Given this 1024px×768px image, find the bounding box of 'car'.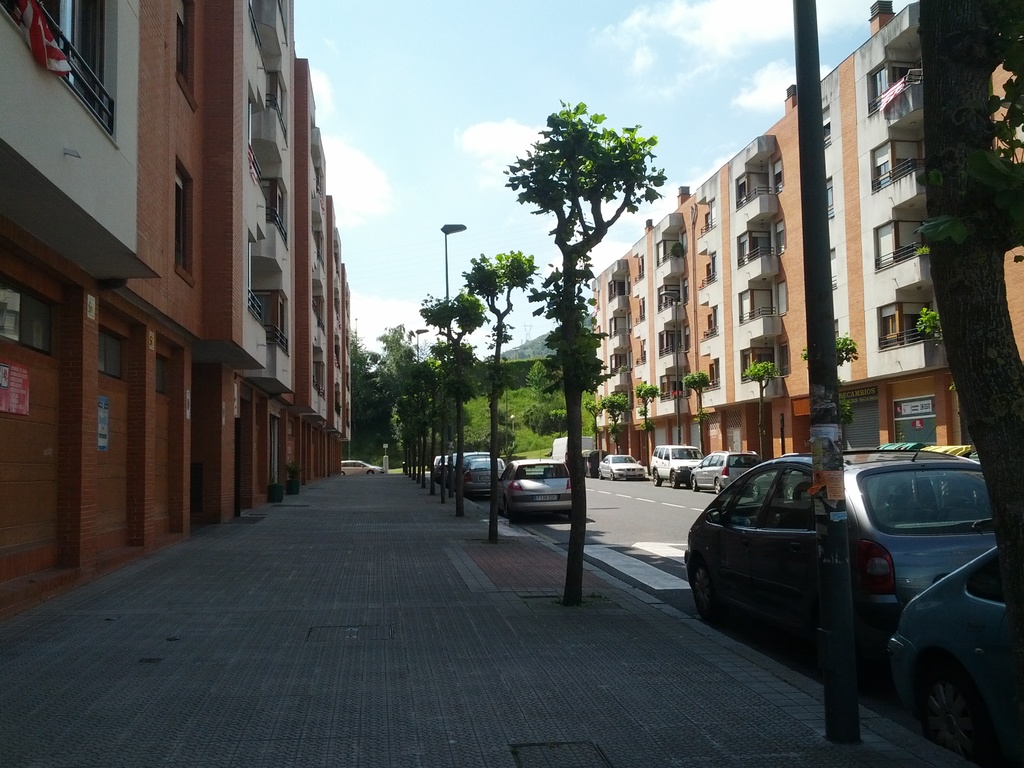
detection(689, 447, 763, 495).
